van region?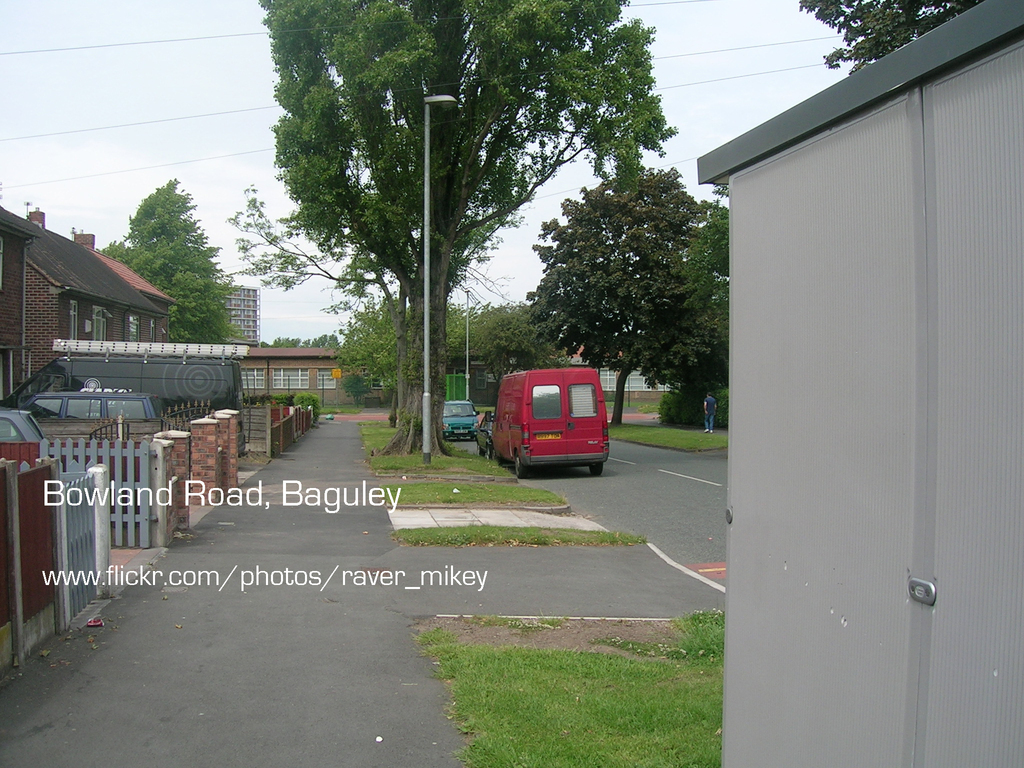
0, 336, 251, 456
